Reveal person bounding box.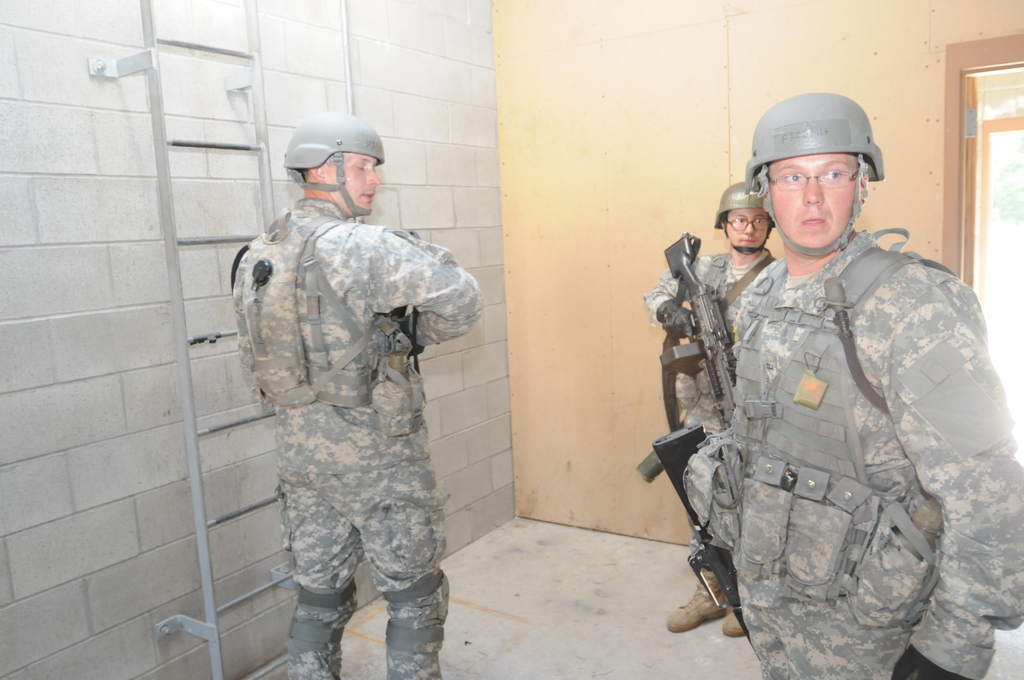
Revealed: x1=699 y1=97 x2=1023 y2=679.
